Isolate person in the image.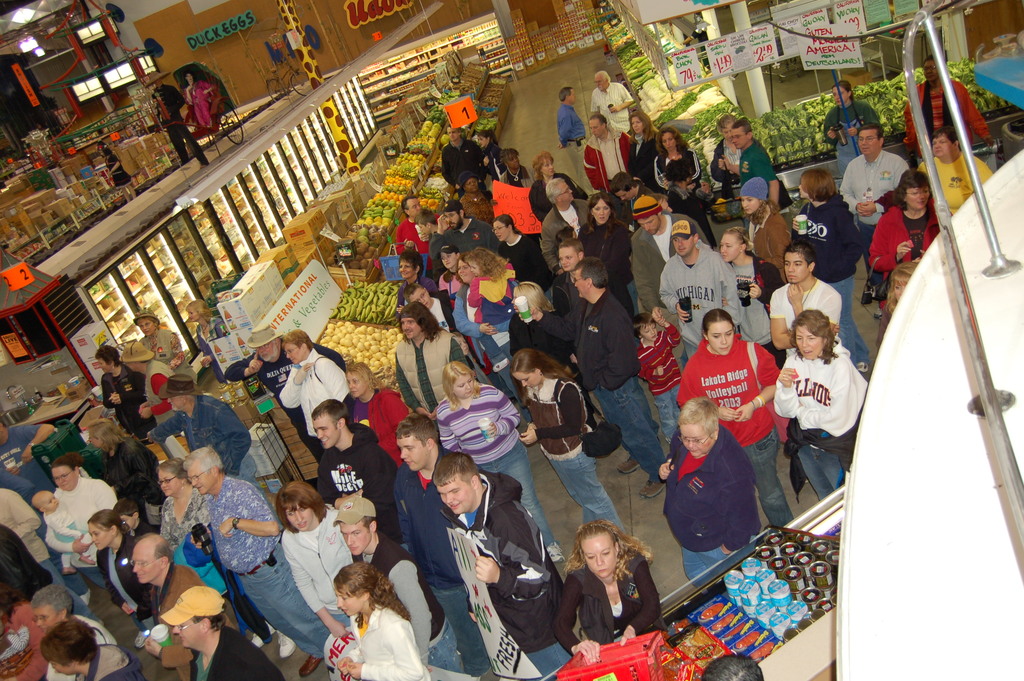
Isolated region: [531, 152, 583, 222].
